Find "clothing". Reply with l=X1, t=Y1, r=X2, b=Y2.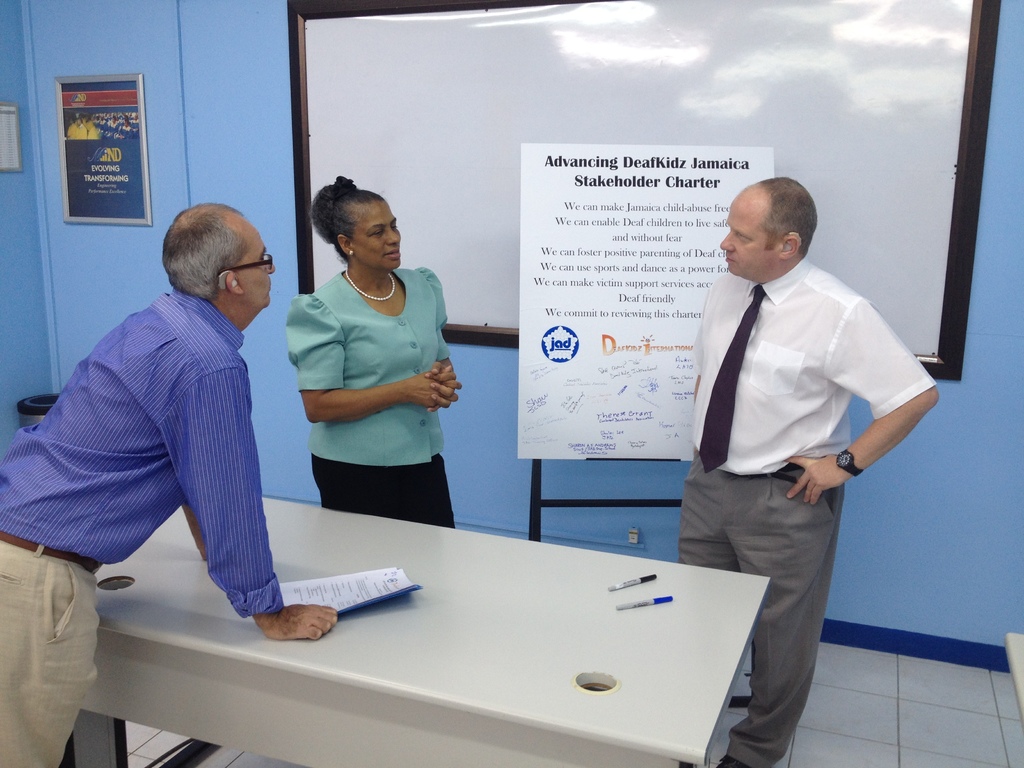
l=0, t=282, r=286, b=767.
